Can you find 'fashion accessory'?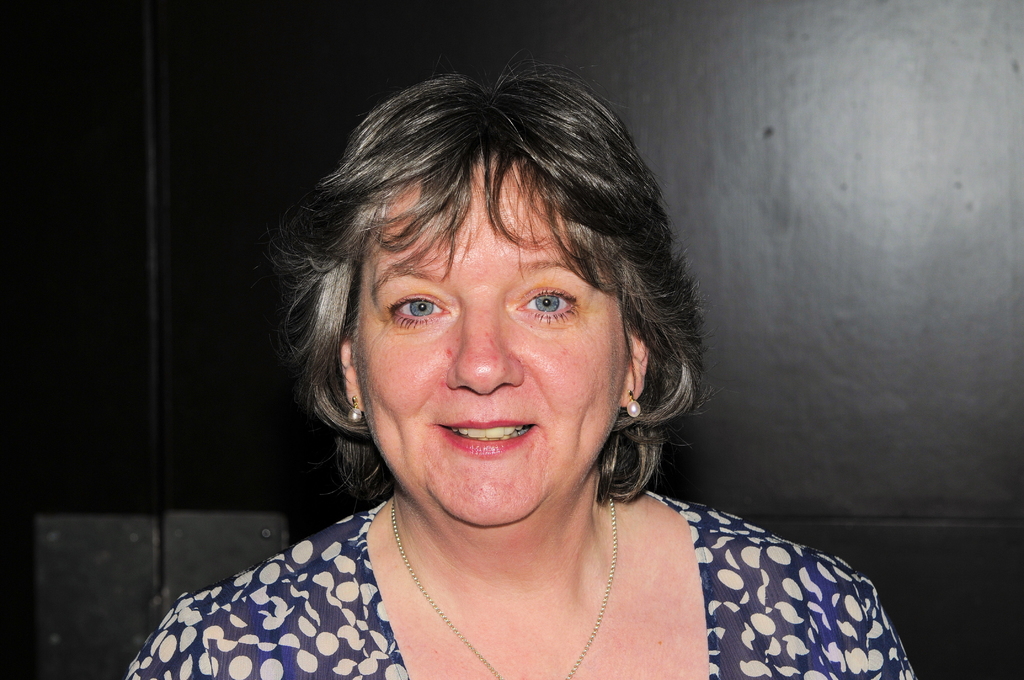
Yes, bounding box: [388,497,611,679].
